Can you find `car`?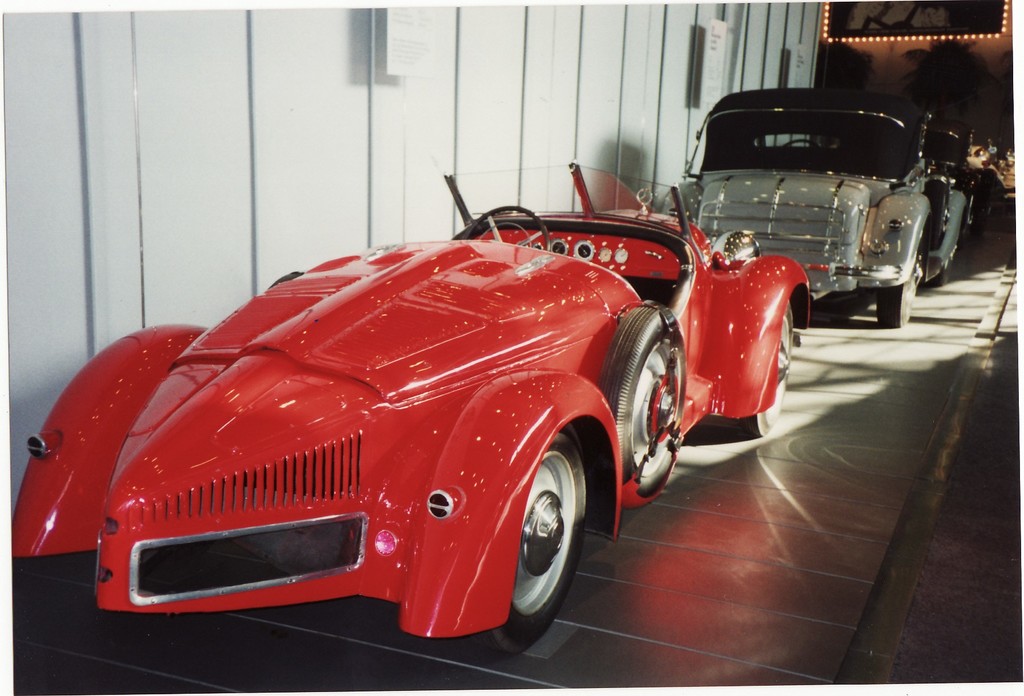
Yes, bounding box: 12, 161, 819, 652.
